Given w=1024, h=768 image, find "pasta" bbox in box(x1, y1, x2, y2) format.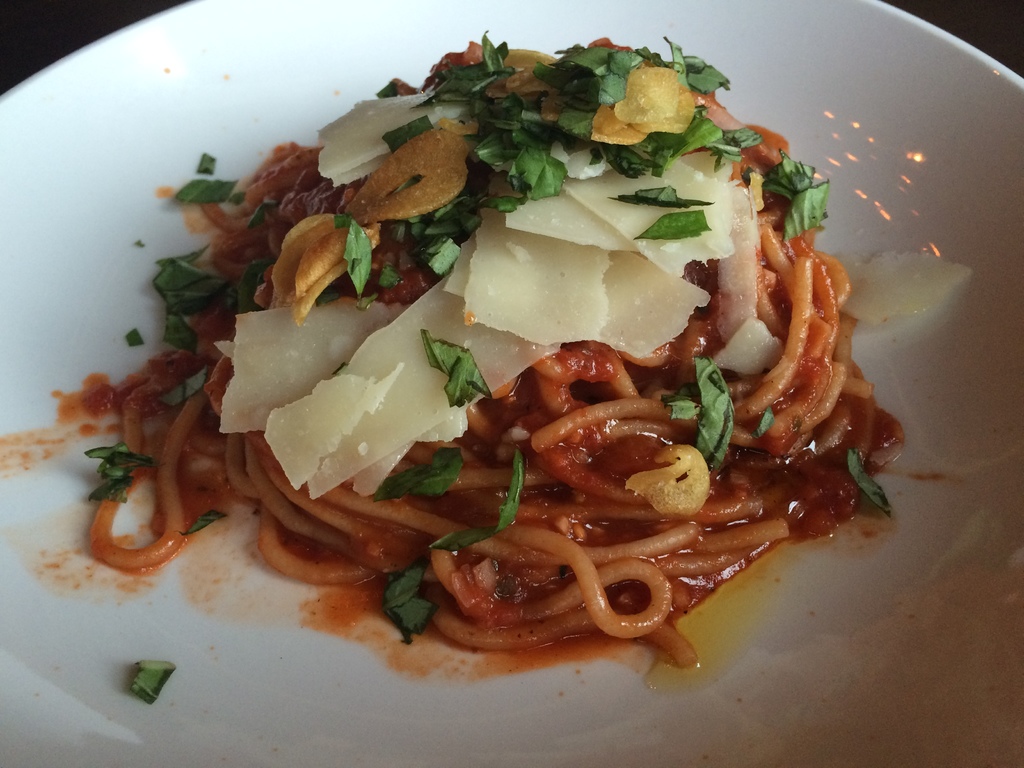
box(87, 36, 852, 667).
